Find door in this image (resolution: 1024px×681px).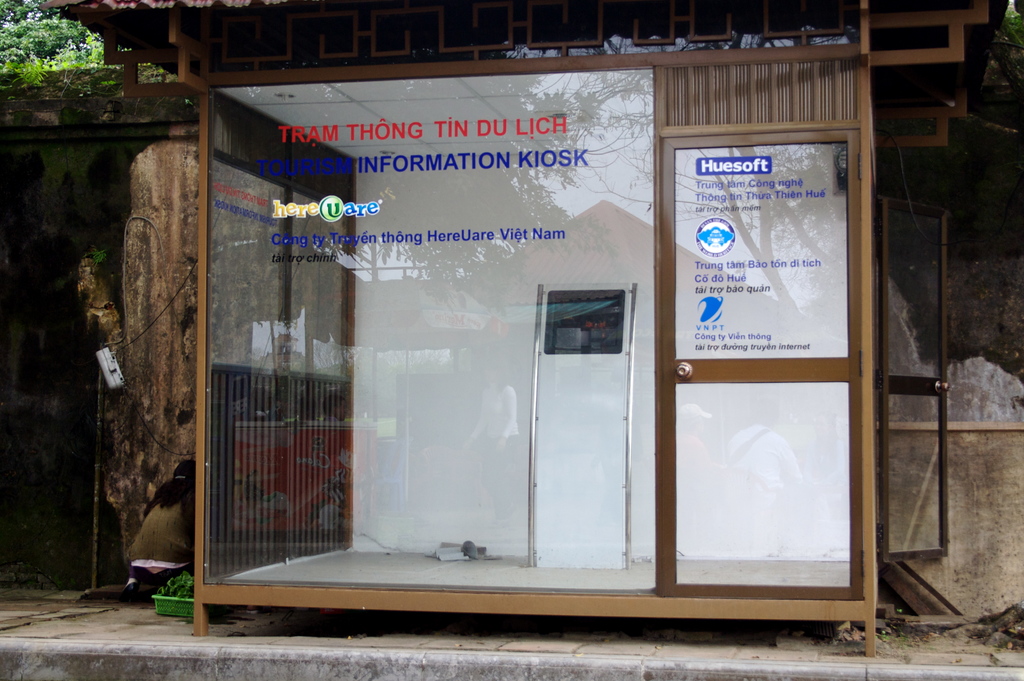
x1=662 y1=66 x2=849 y2=599.
